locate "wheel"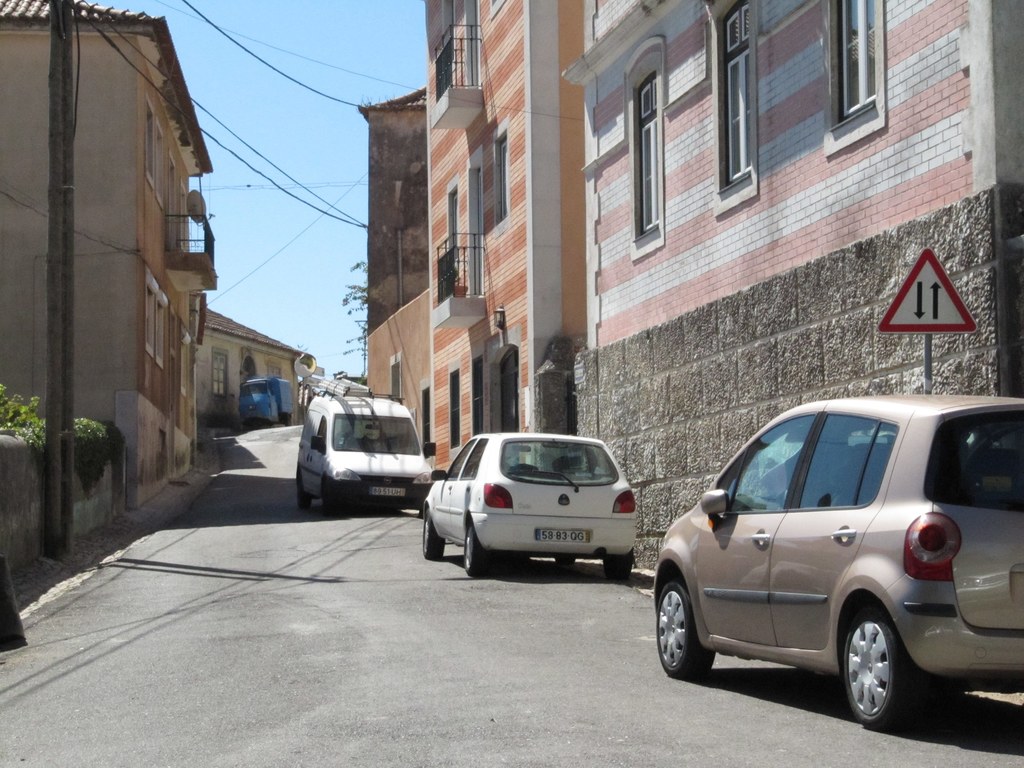
[853,619,927,734]
